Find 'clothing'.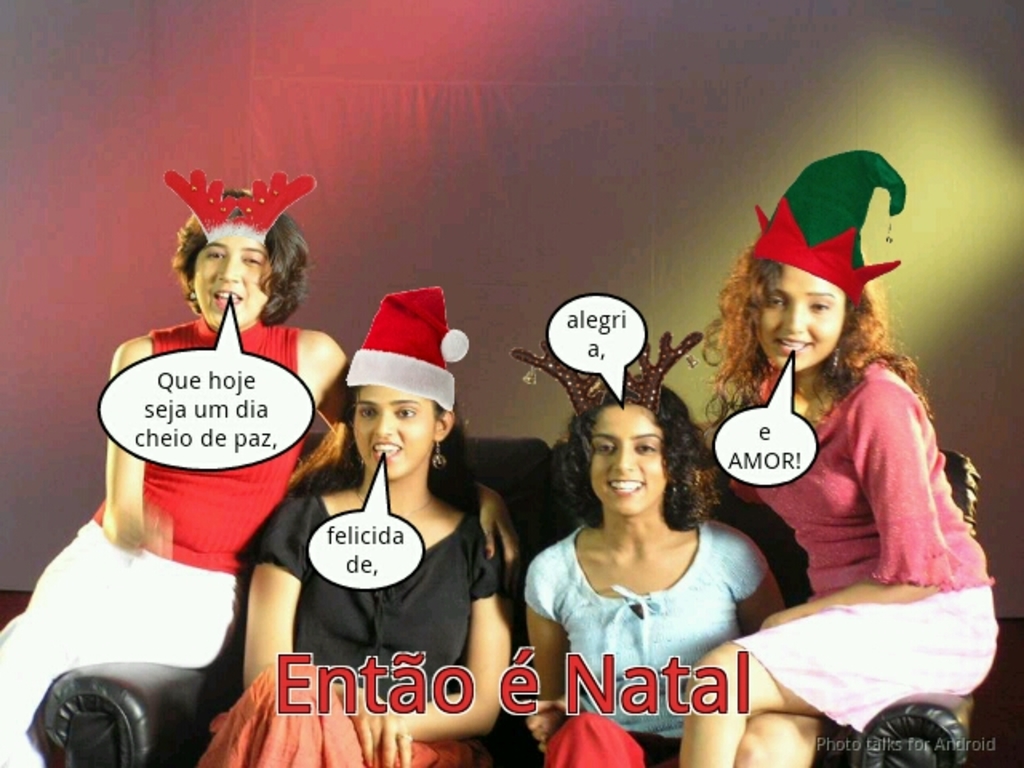
x1=0 y1=318 x2=301 y2=766.
